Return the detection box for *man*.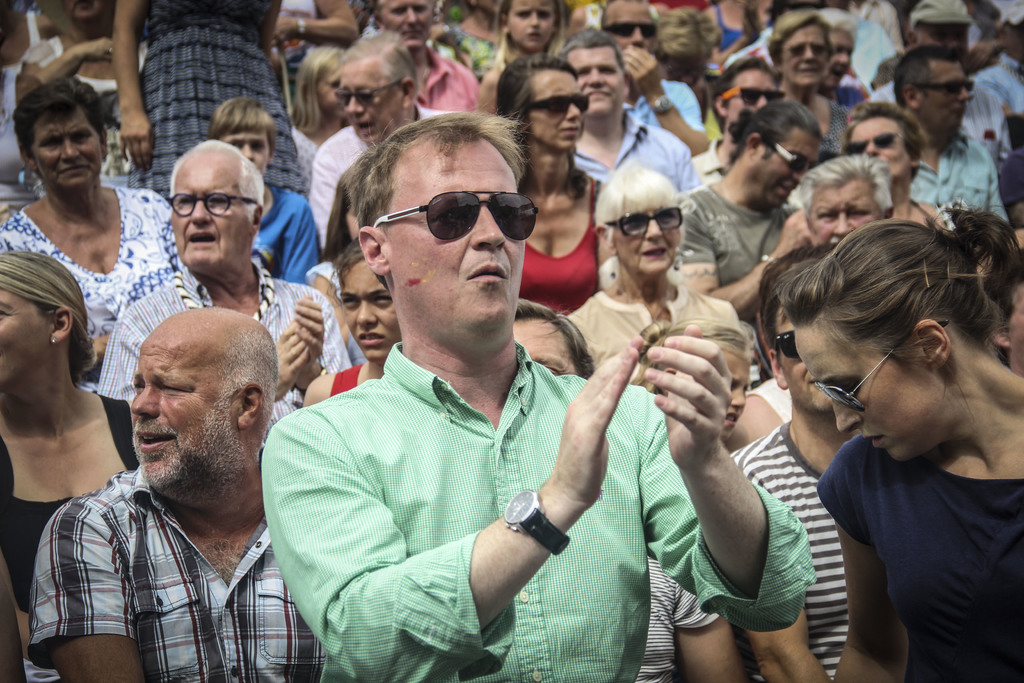
96/136/364/429.
